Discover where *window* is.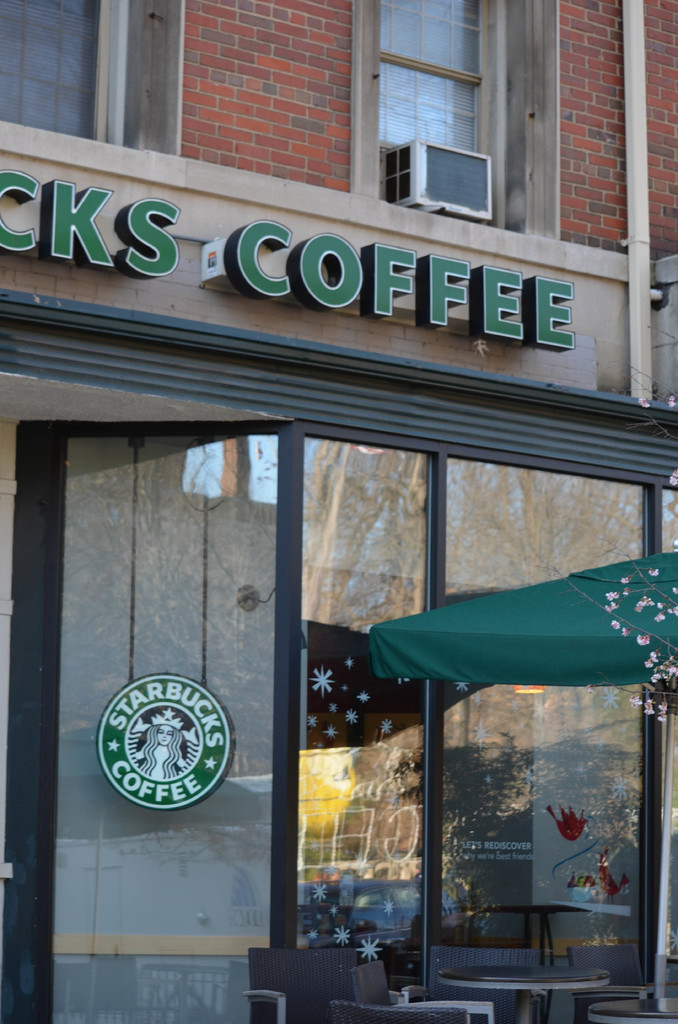
Discovered at [47,14,191,152].
